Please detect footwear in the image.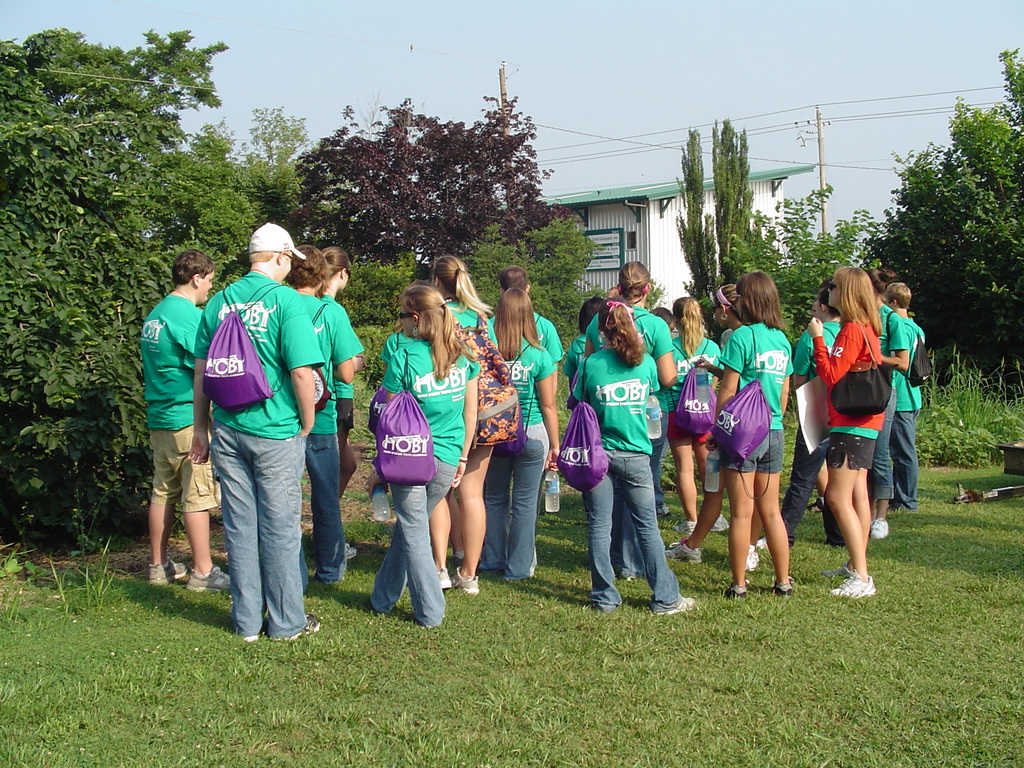
x1=456, y1=556, x2=463, y2=564.
